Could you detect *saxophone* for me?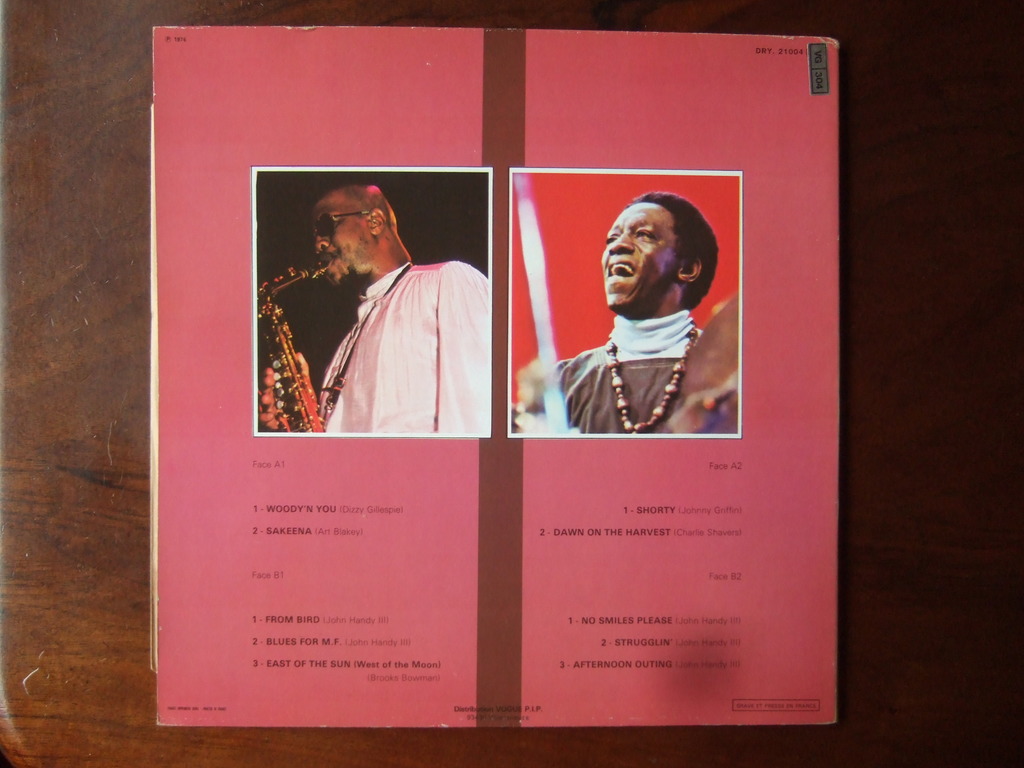
Detection result: crop(257, 252, 336, 430).
